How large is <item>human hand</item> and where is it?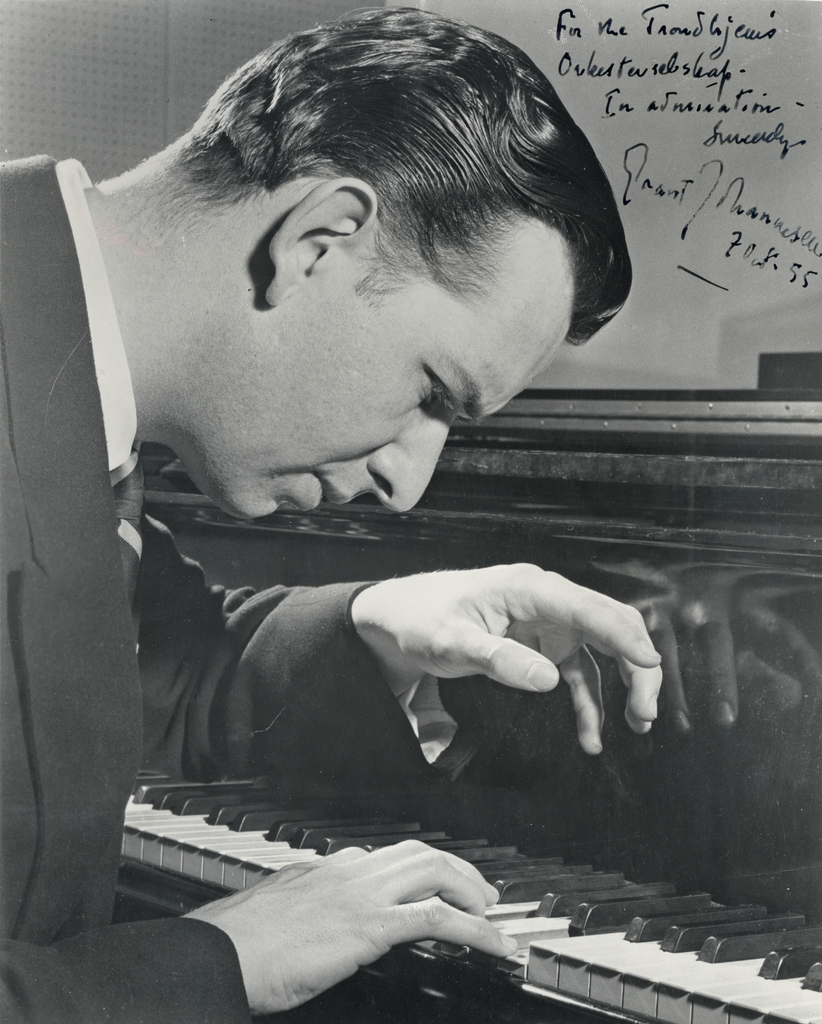
Bounding box: [177, 835, 522, 1016].
